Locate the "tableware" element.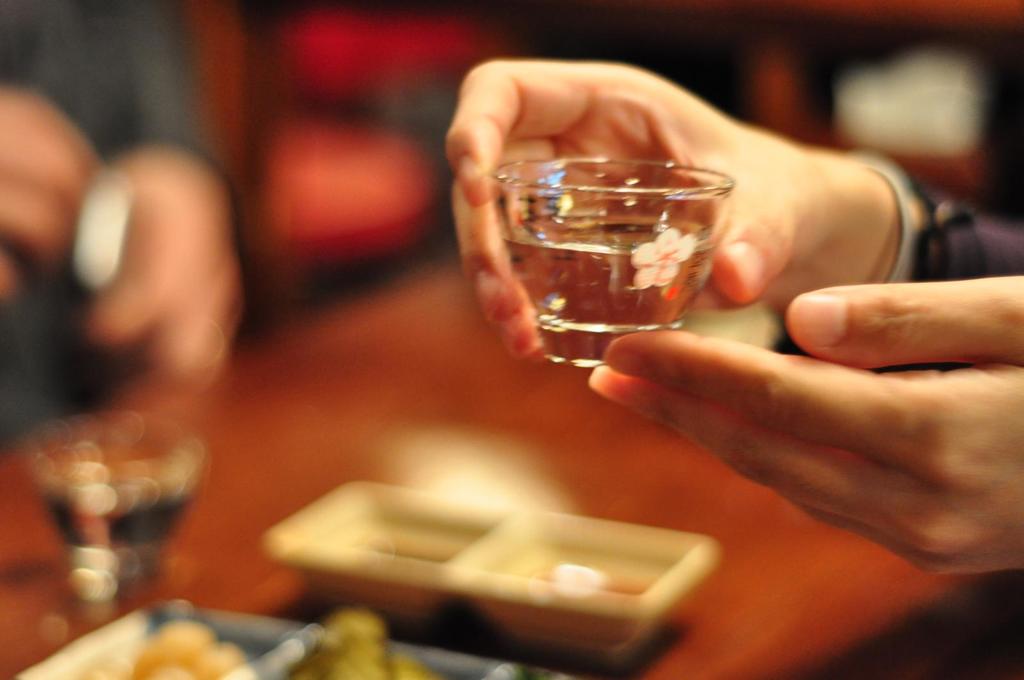
Element bbox: l=268, t=478, r=716, b=644.
